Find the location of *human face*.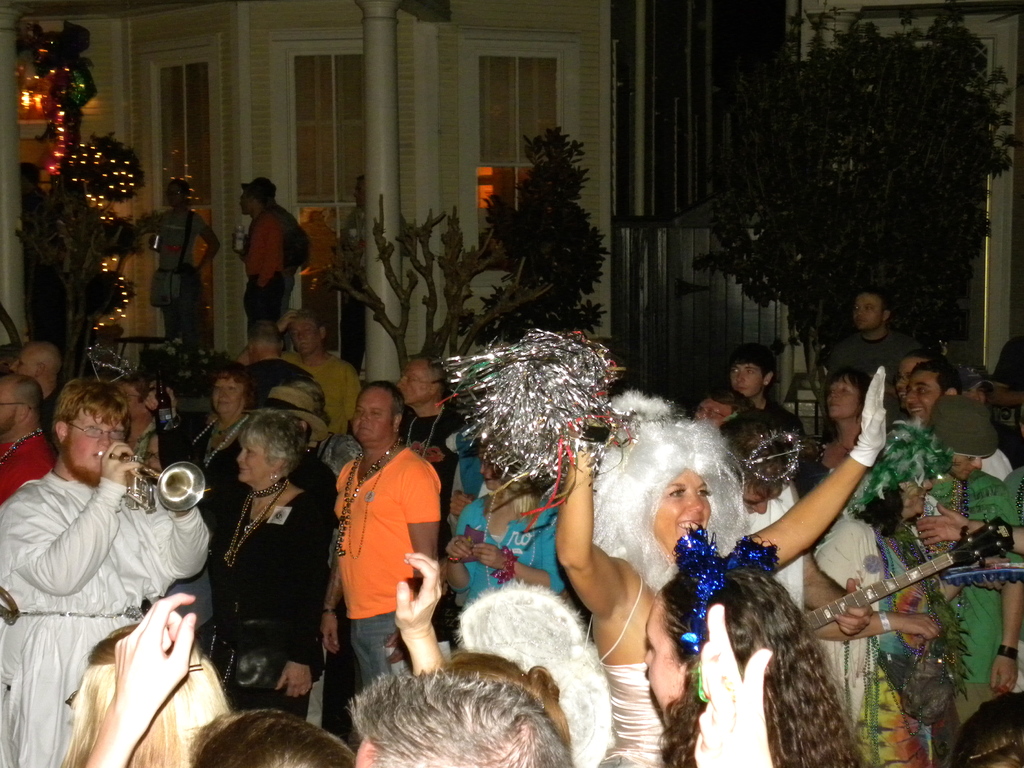
Location: 652:466:712:547.
